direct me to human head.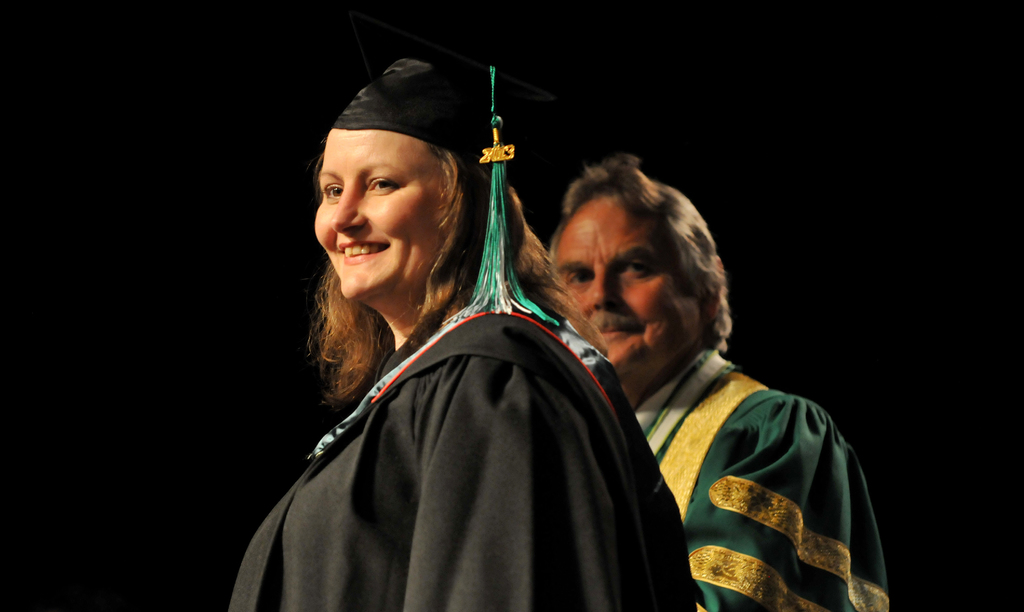
Direction: pyautogui.locateOnScreen(543, 153, 736, 404).
